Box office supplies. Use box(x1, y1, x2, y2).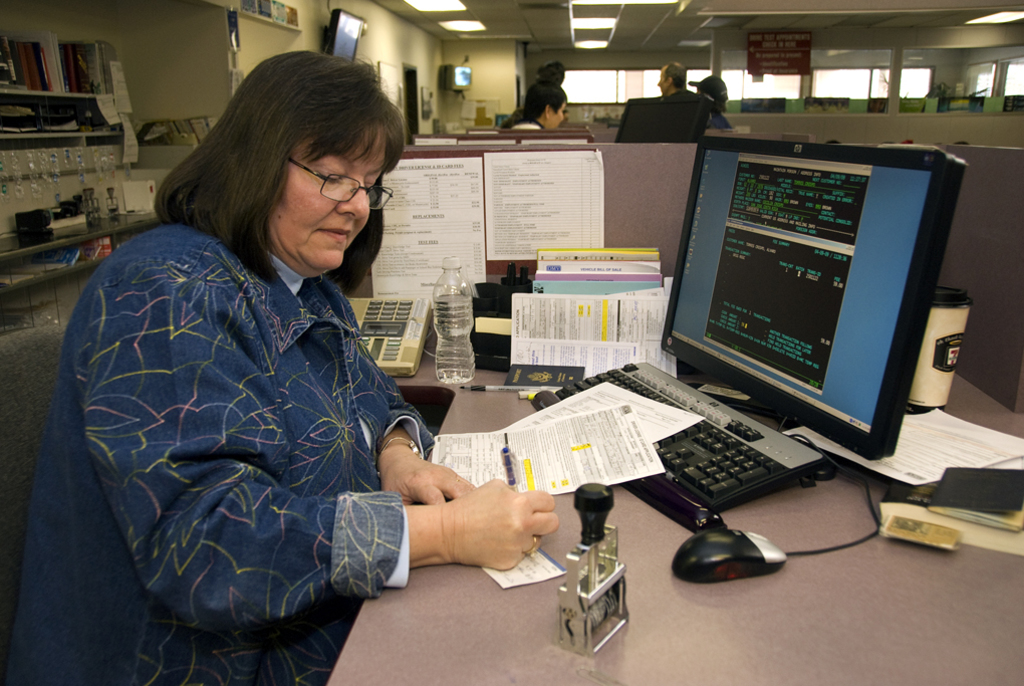
box(522, 244, 669, 382).
